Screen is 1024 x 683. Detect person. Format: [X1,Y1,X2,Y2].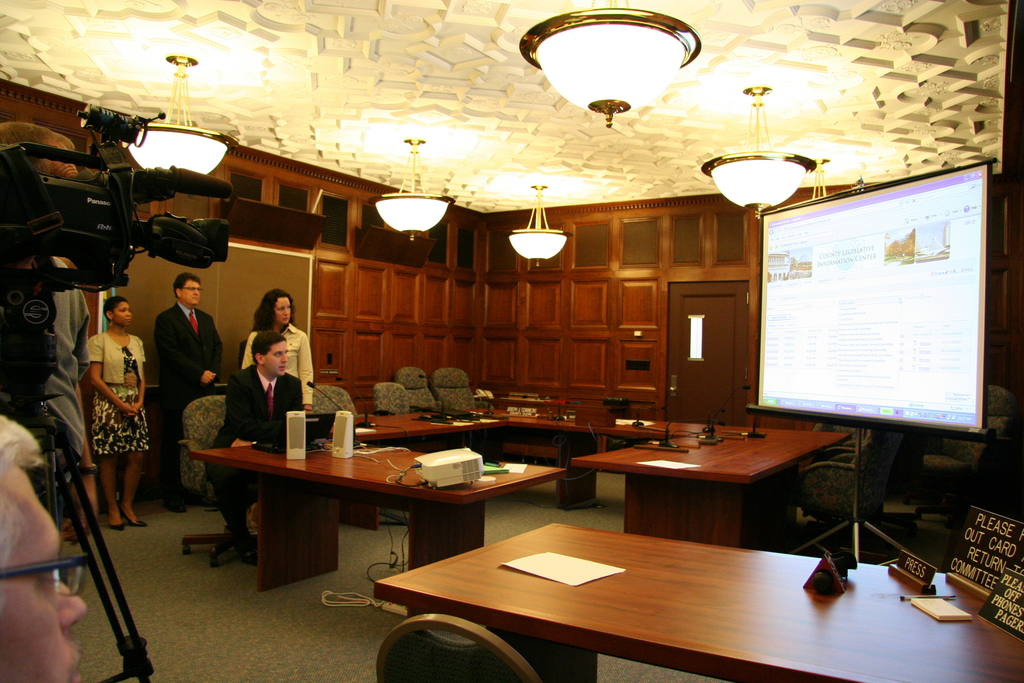
[236,283,315,409].
